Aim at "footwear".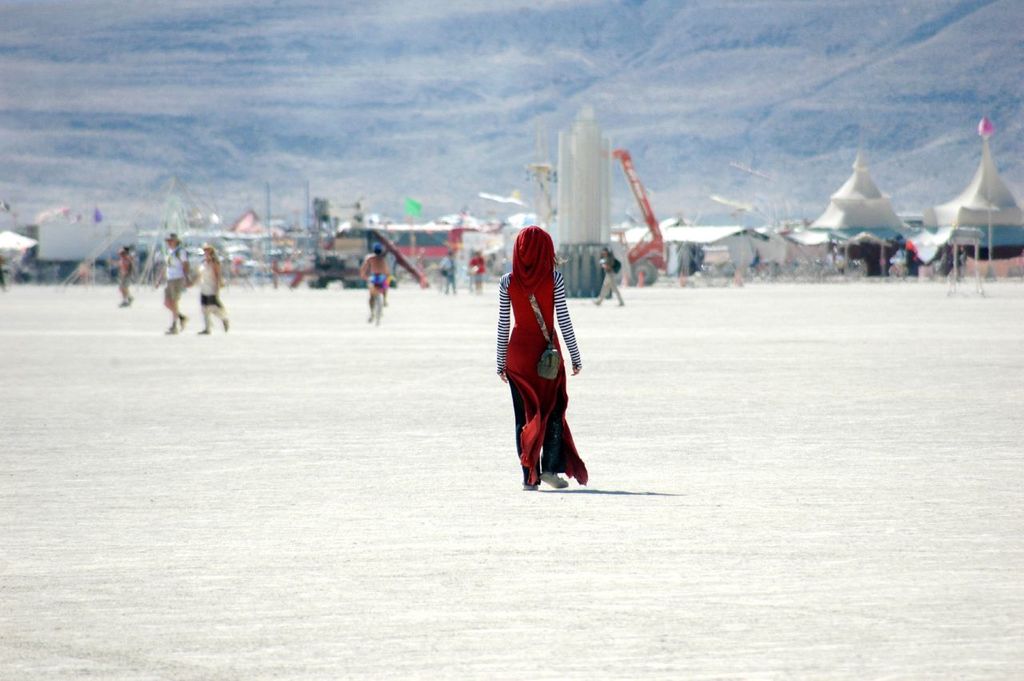
Aimed at <region>127, 294, 133, 307</region>.
